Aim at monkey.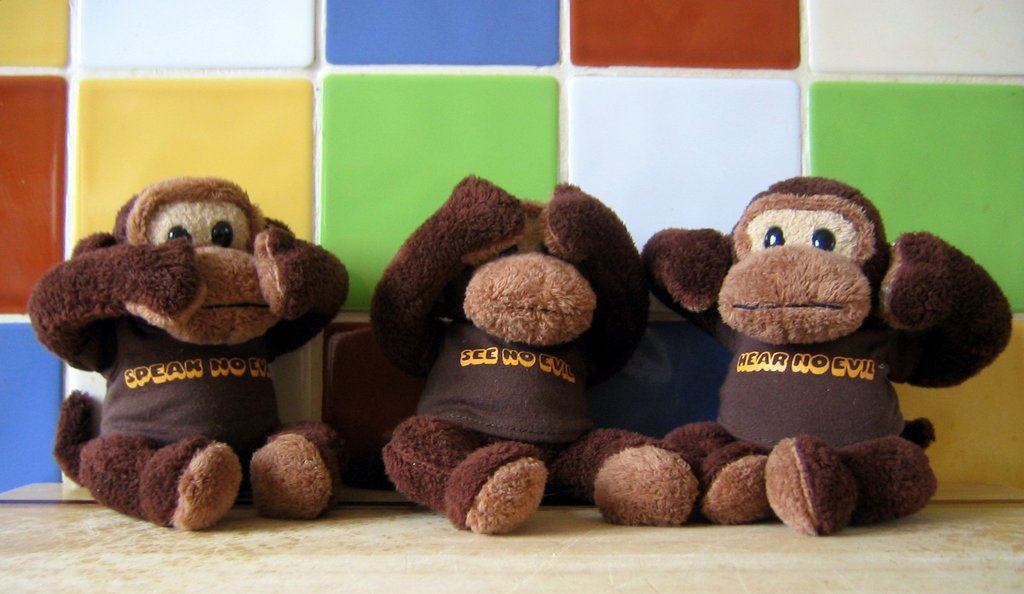
Aimed at select_region(24, 177, 340, 532).
